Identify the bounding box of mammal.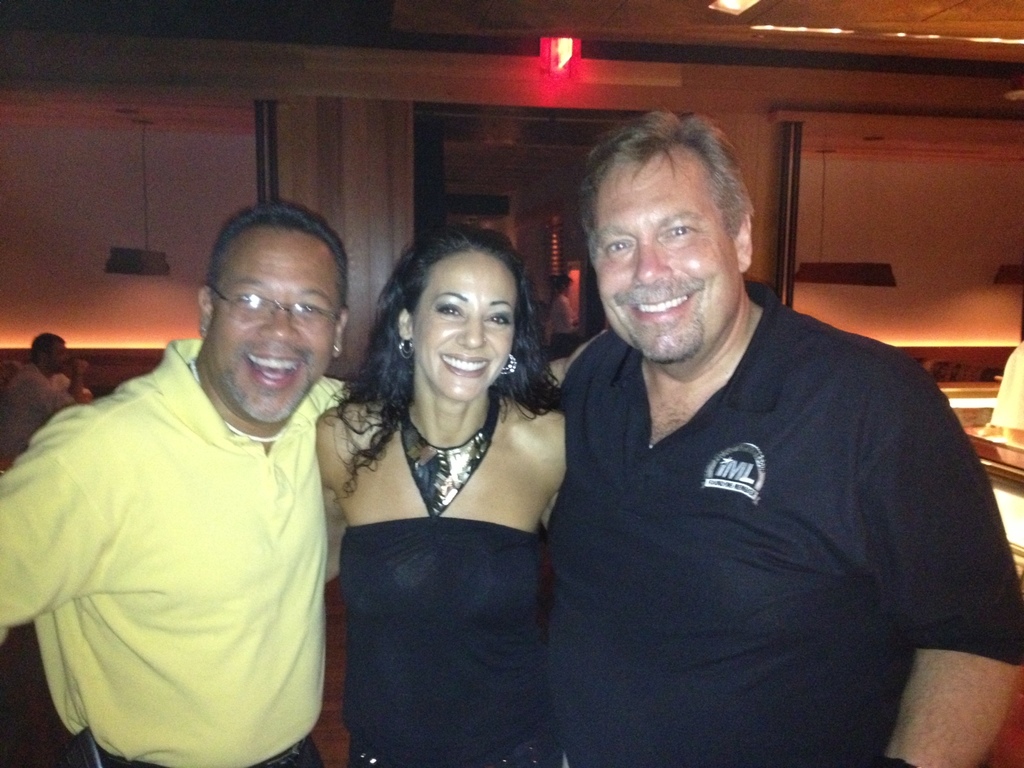
locate(557, 92, 1023, 767).
